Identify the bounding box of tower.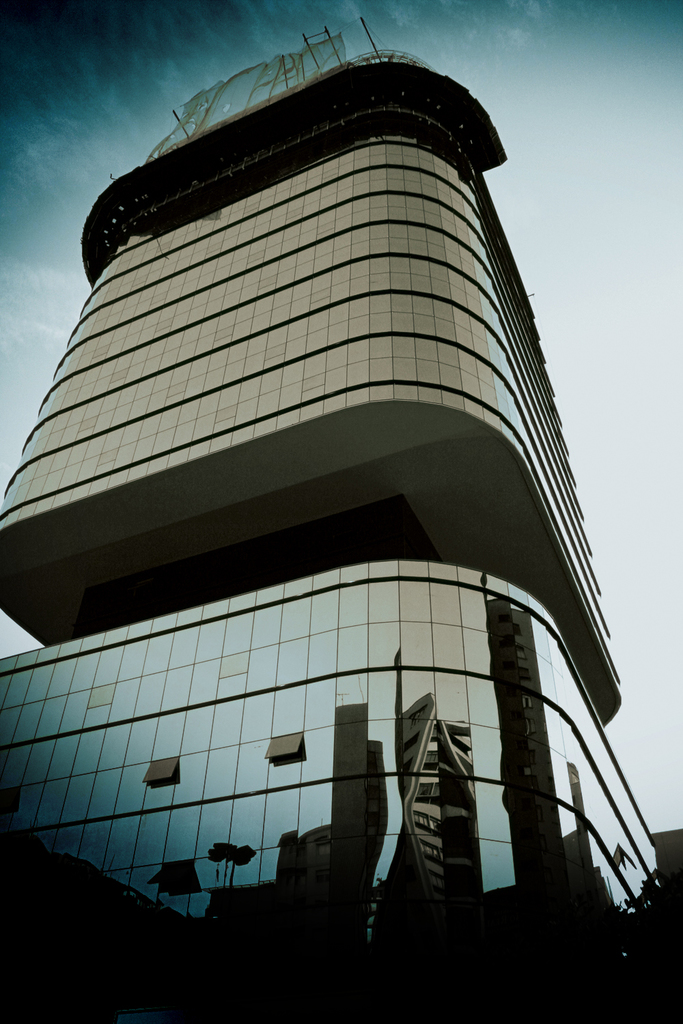
<box>0,20,671,1023</box>.
